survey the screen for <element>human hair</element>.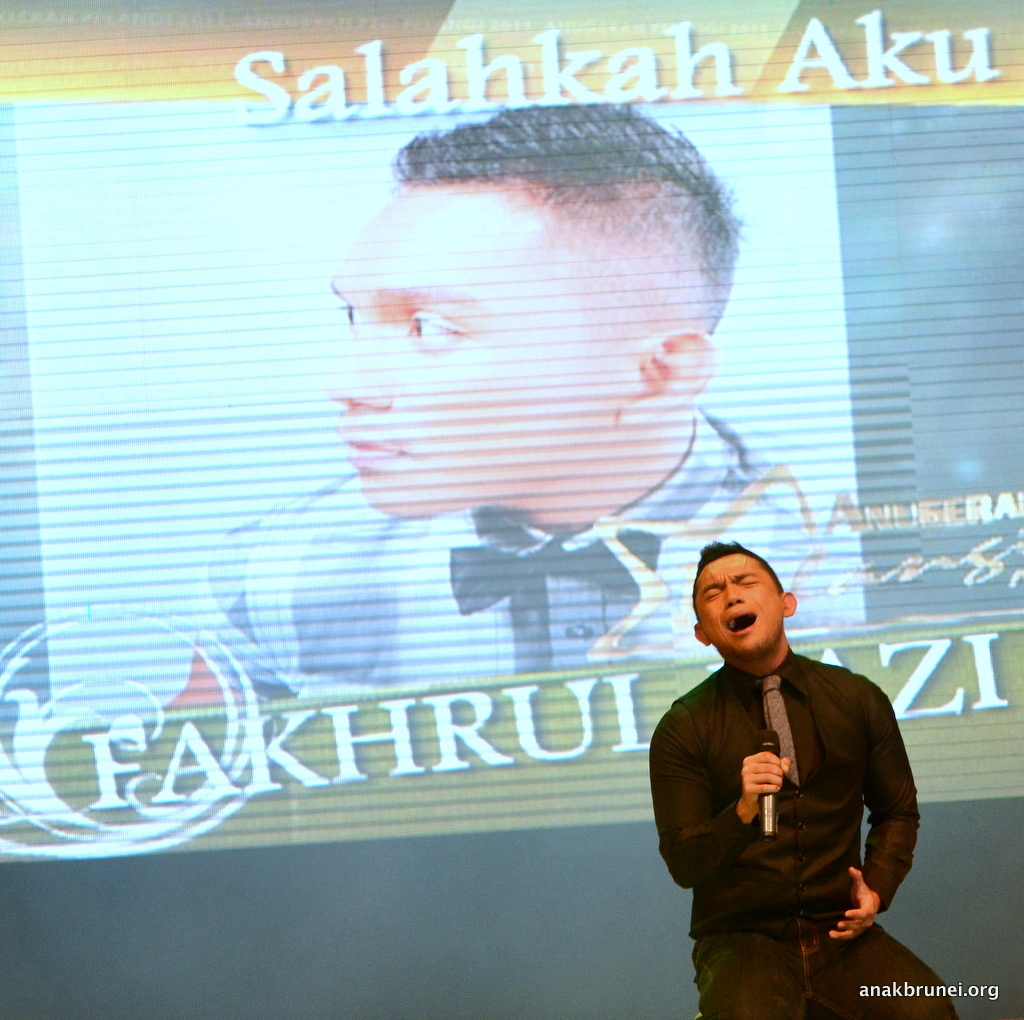
Survey found: BBox(691, 538, 785, 617).
